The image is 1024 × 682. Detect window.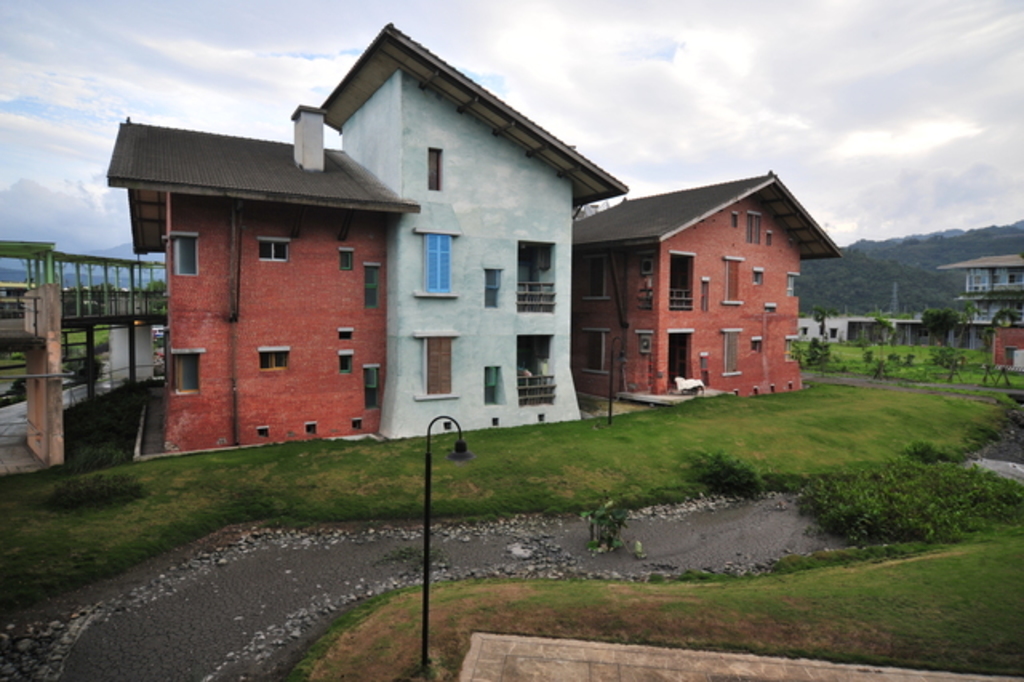
Detection: 170:235:198:271.
